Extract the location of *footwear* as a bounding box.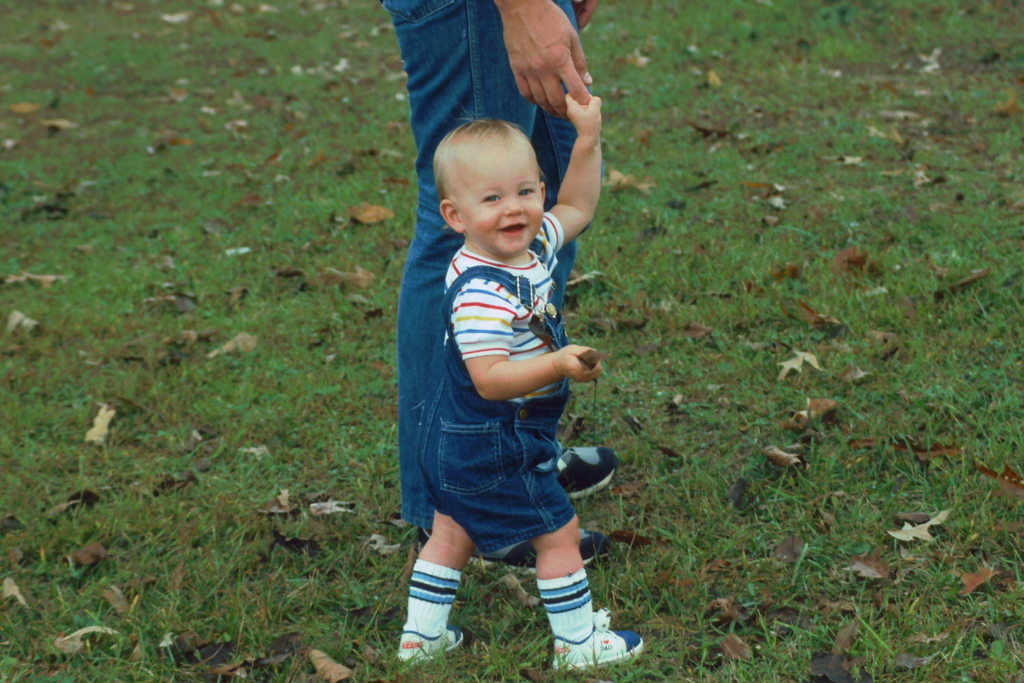
rect(416, 524, 614, 581).
